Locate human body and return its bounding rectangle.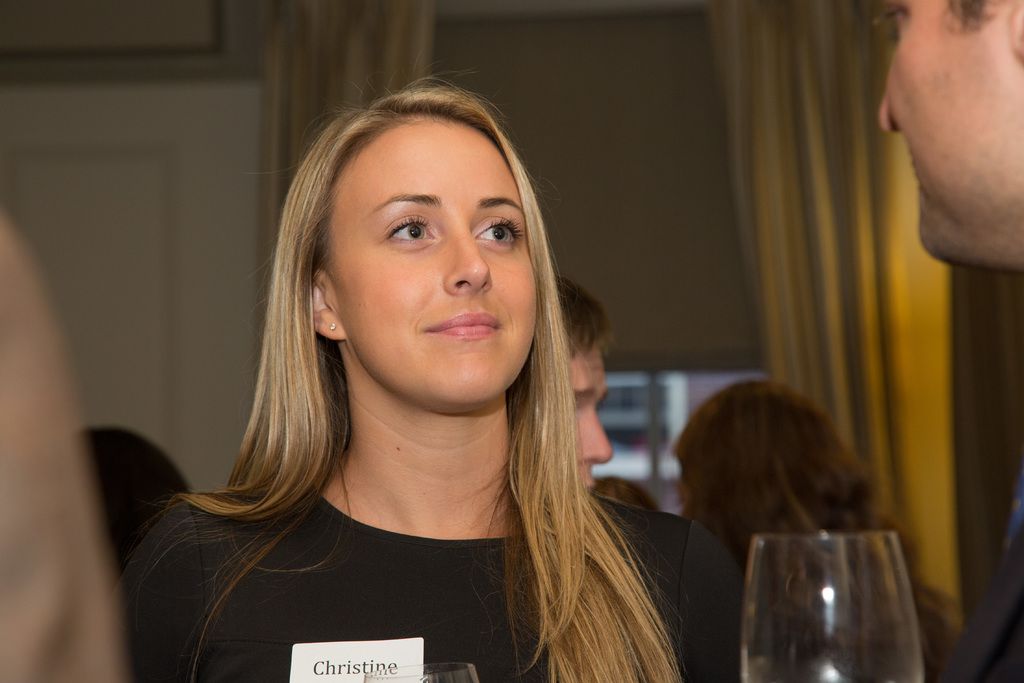
124,99,730,677.
